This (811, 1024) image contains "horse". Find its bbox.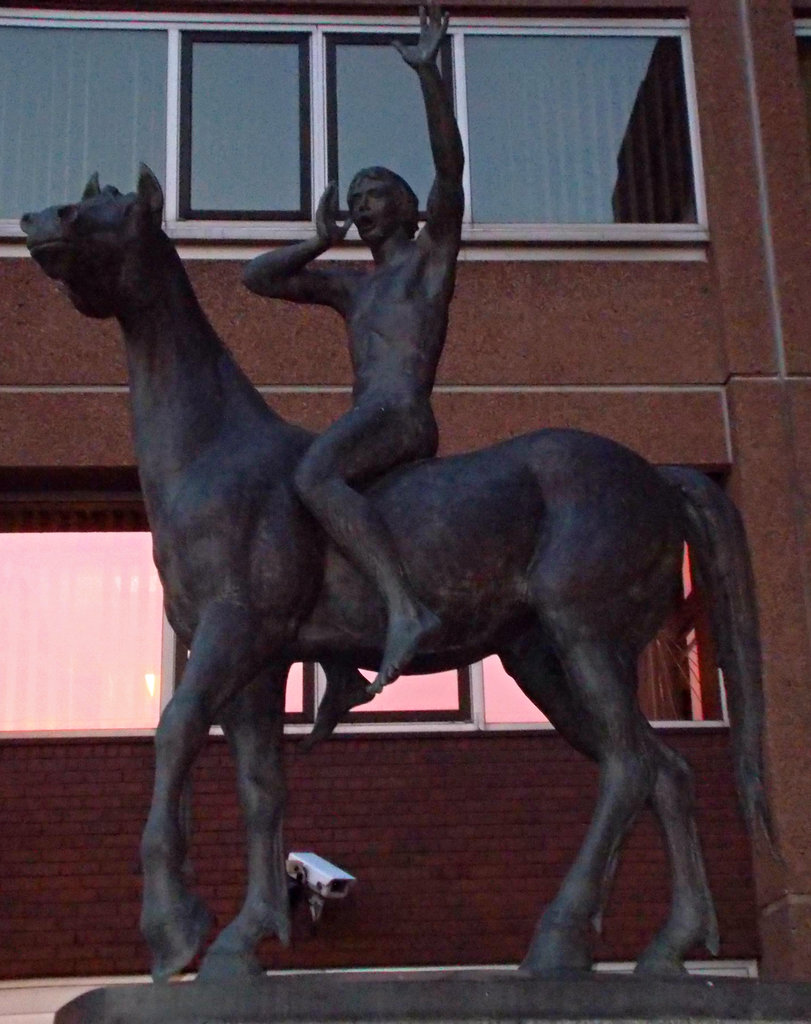
<region>14, 162, 783, 977</region>.
